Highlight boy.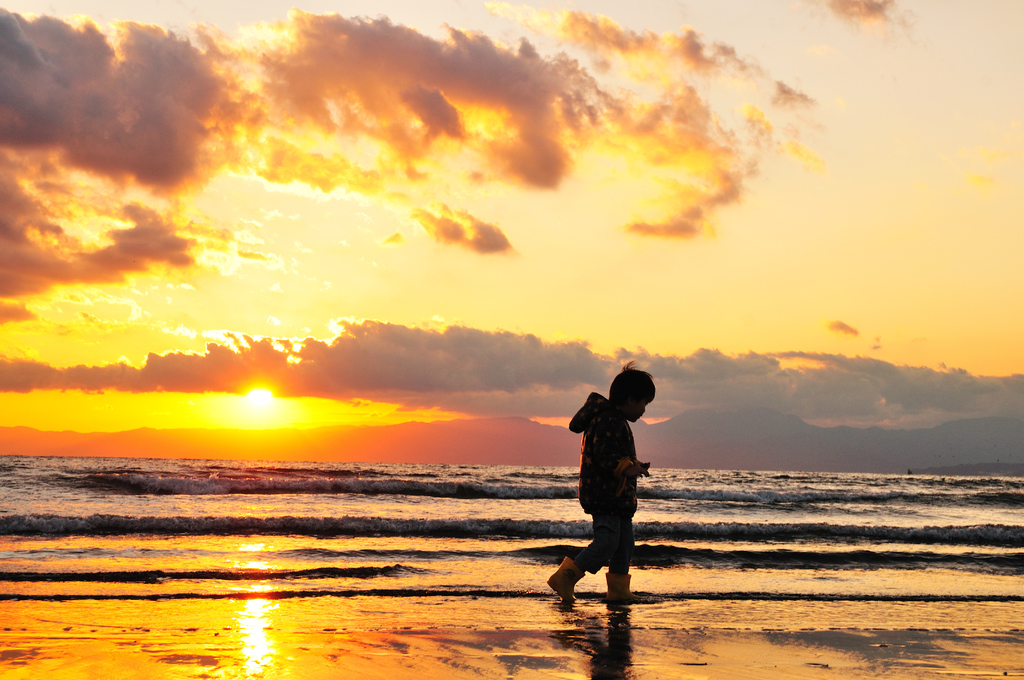
Highlighted region: l=540, t=363, r=655, b=615.
